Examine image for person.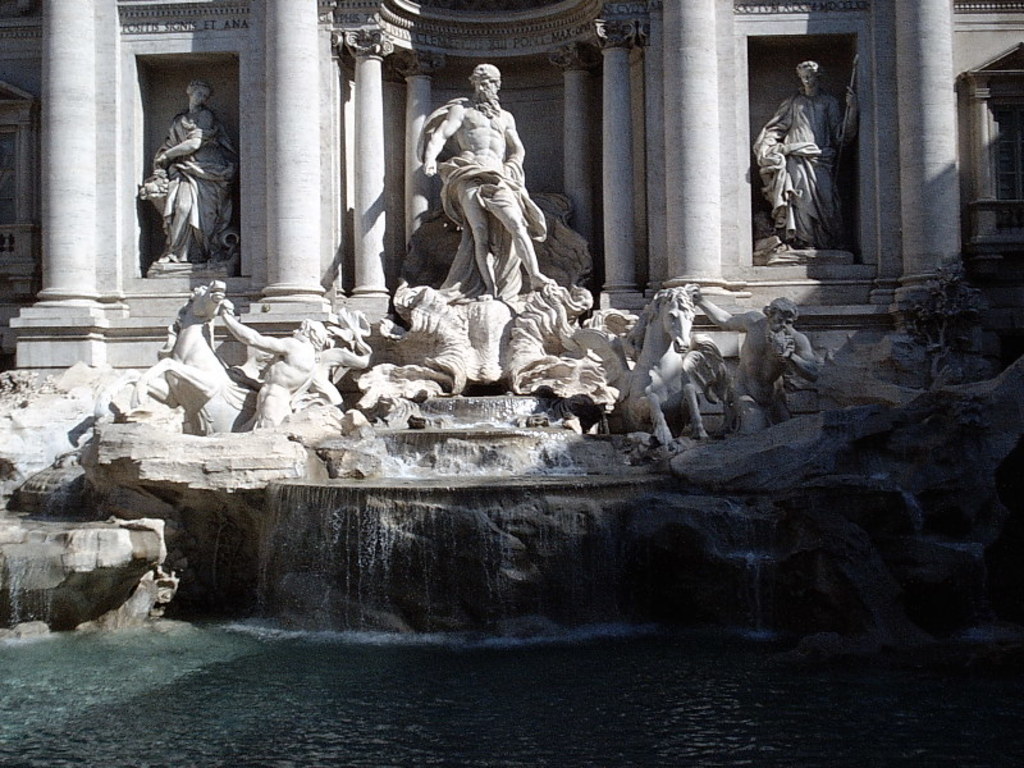
Examination result: box=[438, 157, 557, 300].
